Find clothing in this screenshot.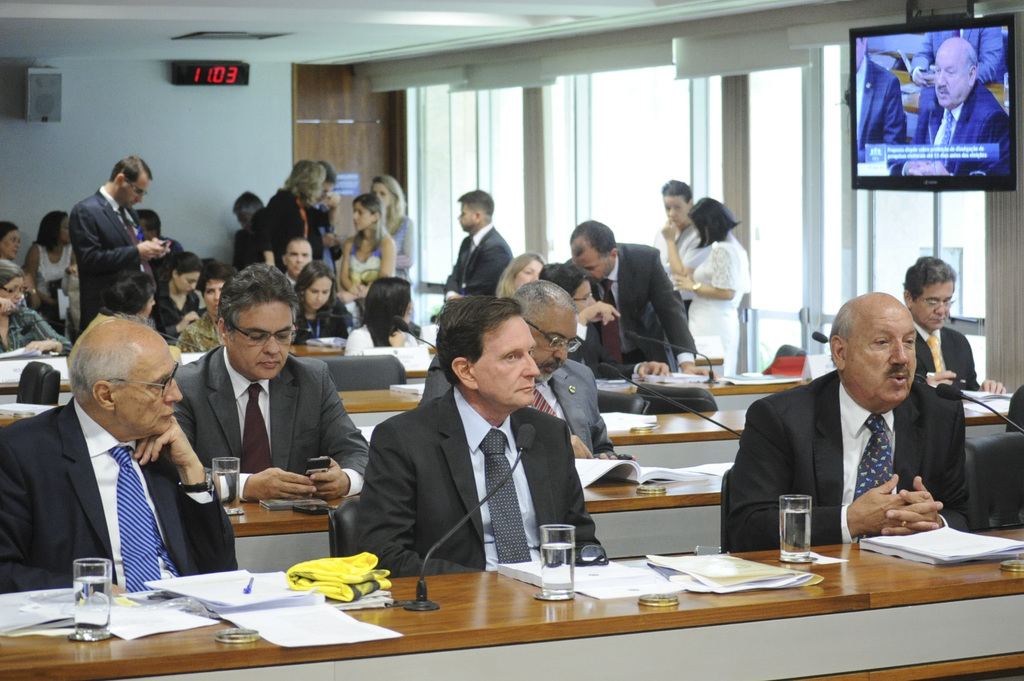
The bounding box for clothing is bbox(911, 321, 980, 390).
